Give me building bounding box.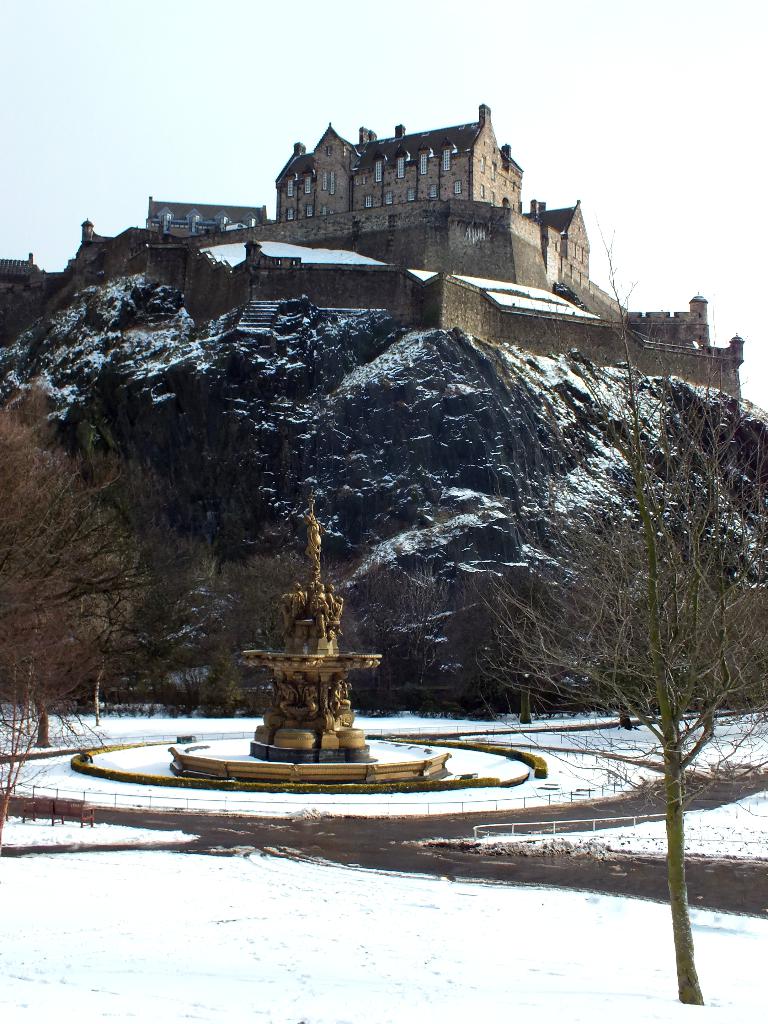
(129, 97, 593, 269).
